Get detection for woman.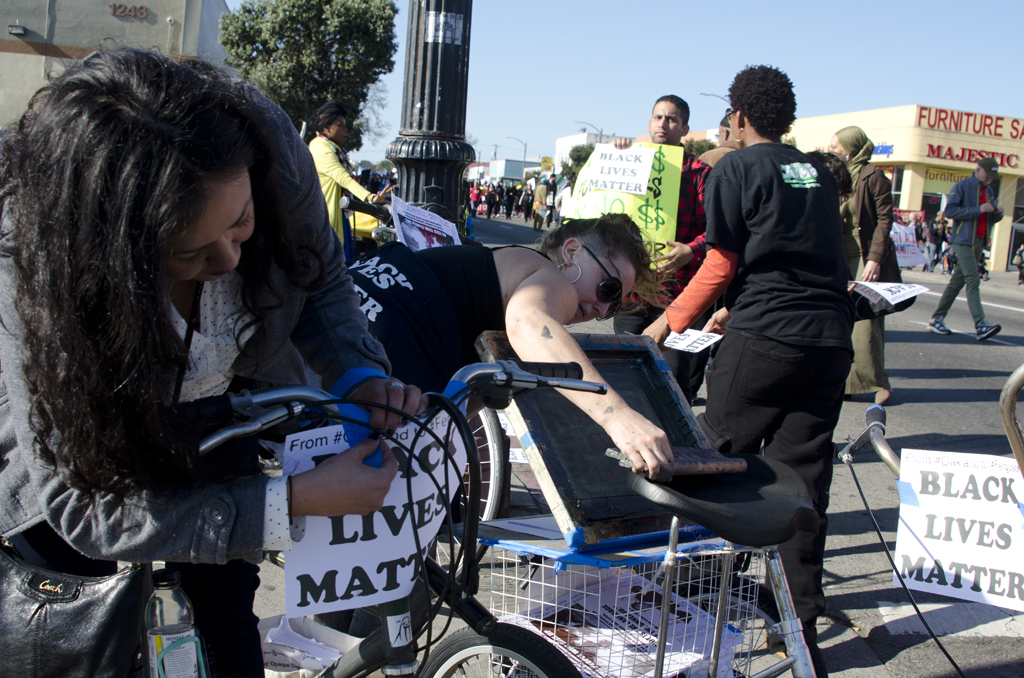
Detection: x1=309 y1=101 x2=392 y2=241.
